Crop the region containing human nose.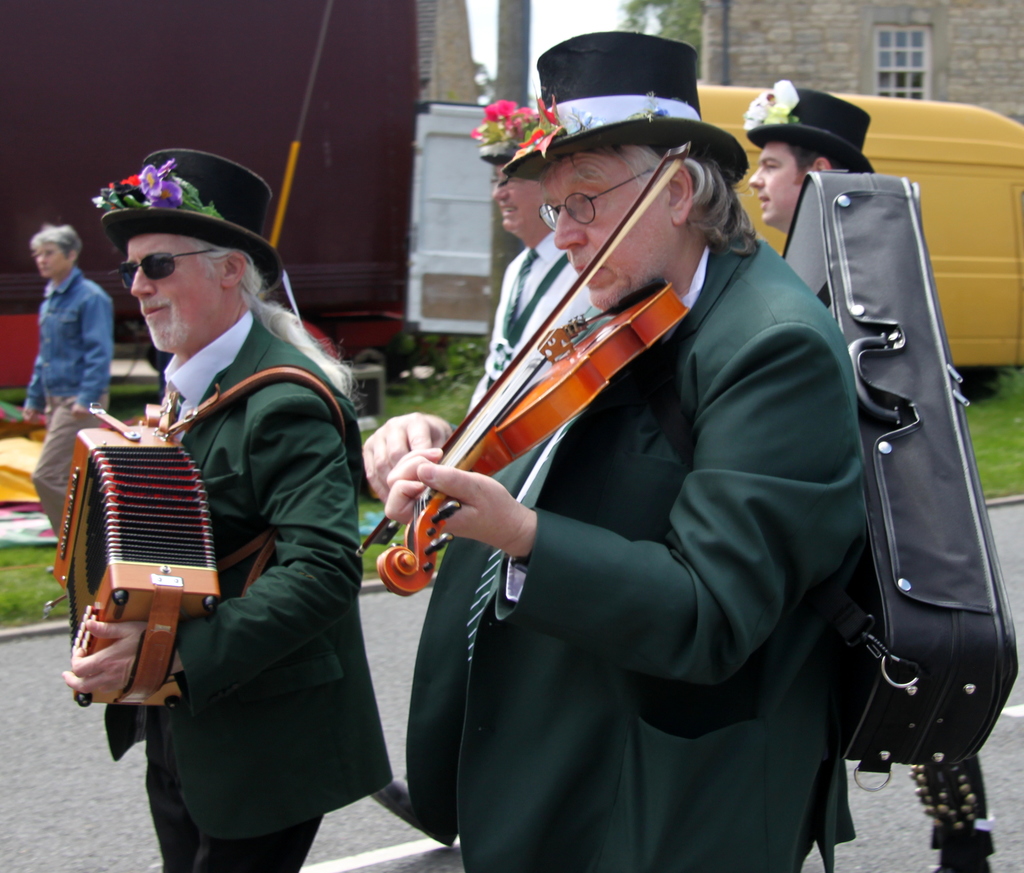
Crop region: x1=492 y1=179 x2=510 y2=202.
